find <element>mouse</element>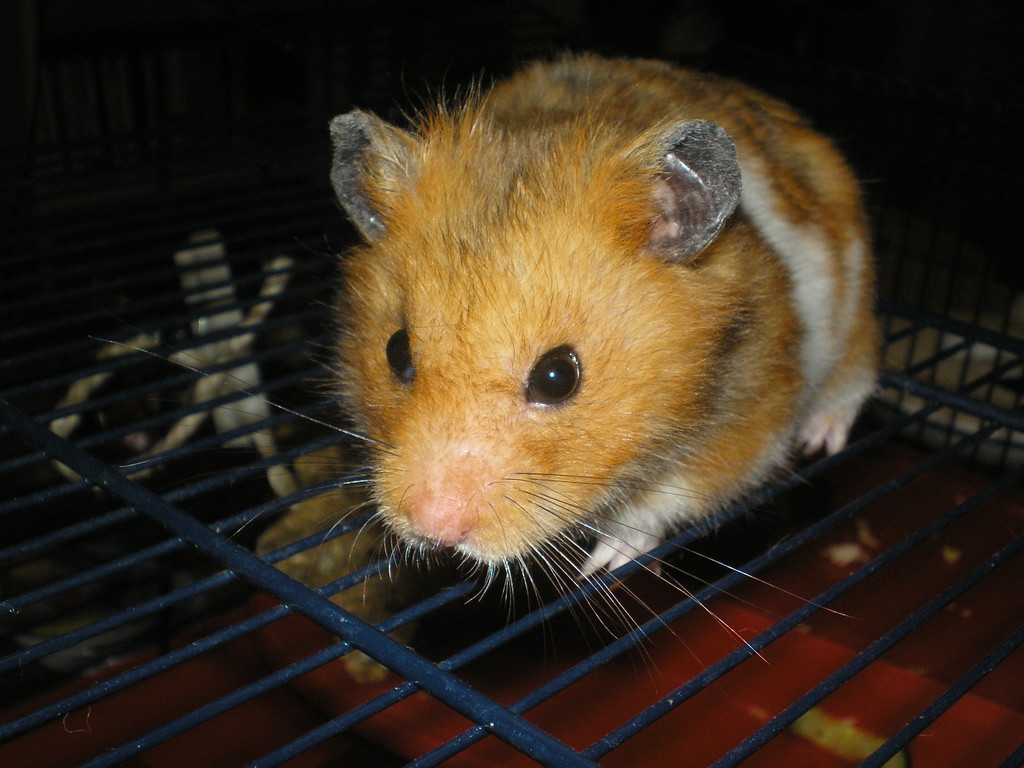
(left=129, top=63, right=884, bottom=668)
